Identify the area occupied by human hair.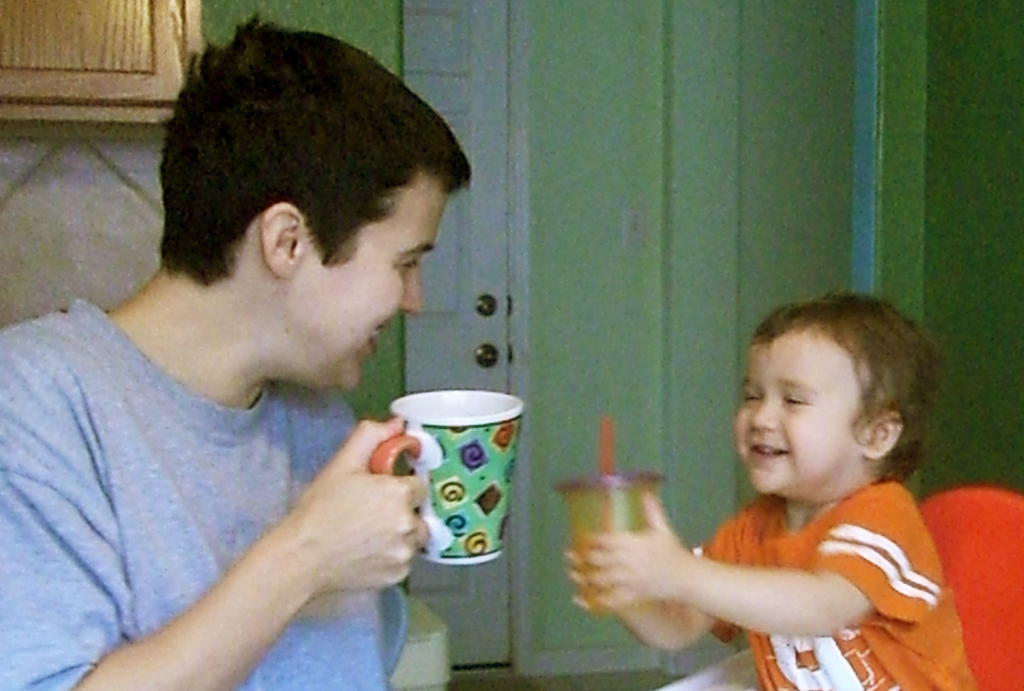
Area: detection(753, 285, 947, 482).
